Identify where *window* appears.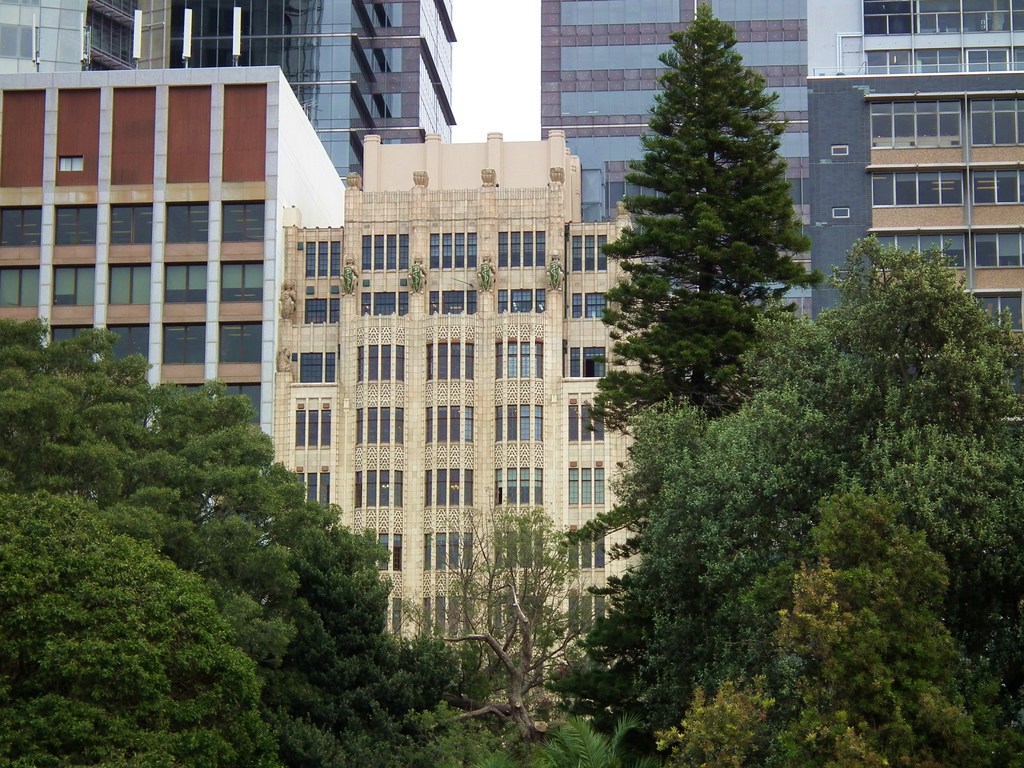
Appears at l=358, t=290, r=410, b=327.
